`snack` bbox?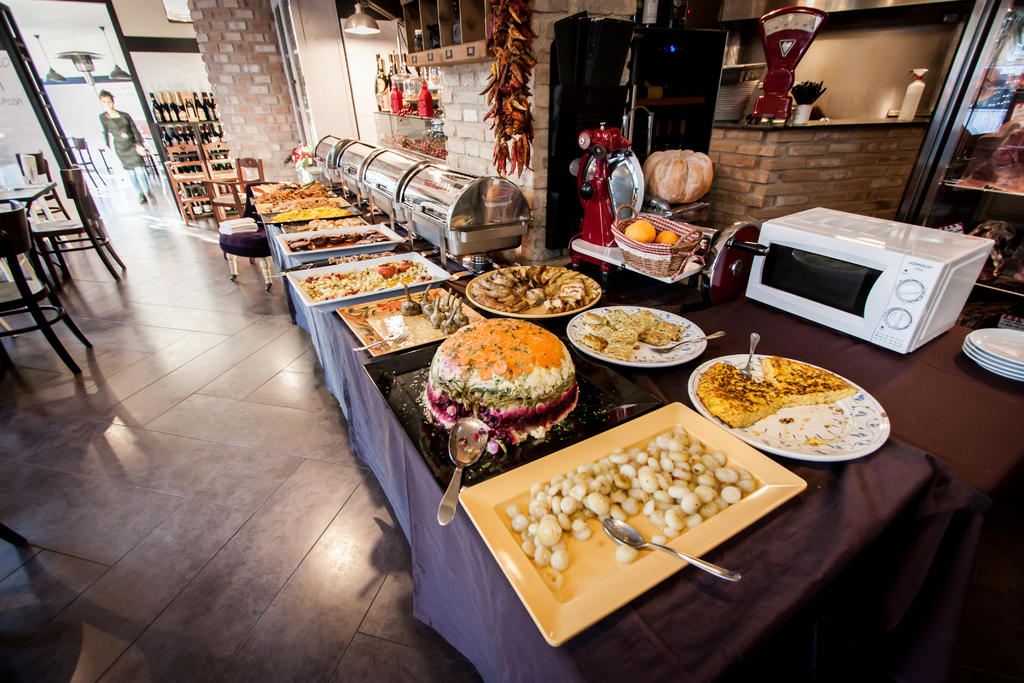
bbox=(298, 252, 430, 299)
